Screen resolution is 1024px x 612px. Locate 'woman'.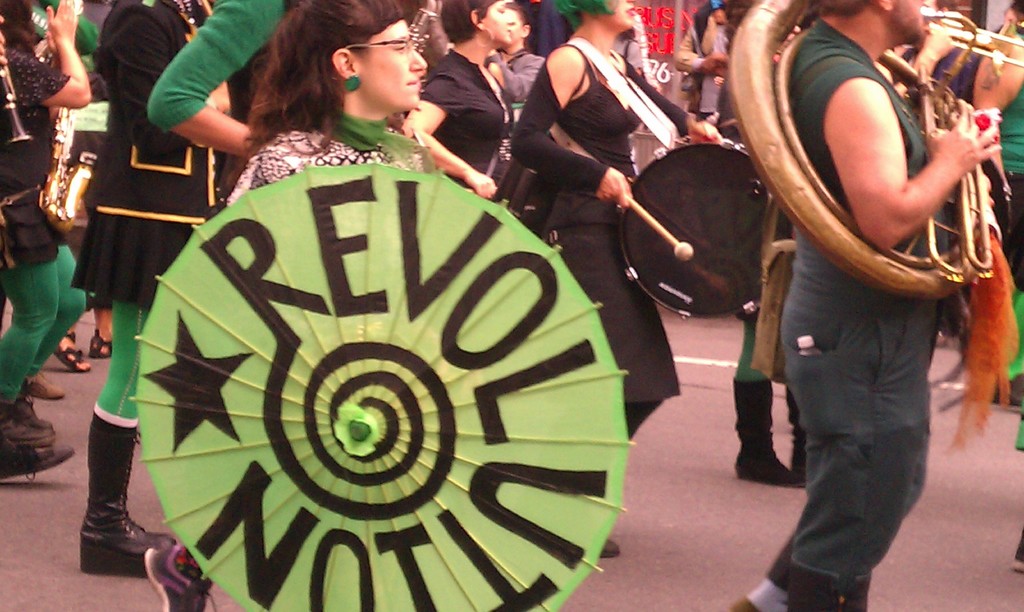
box(510, 0, 692, 555).
